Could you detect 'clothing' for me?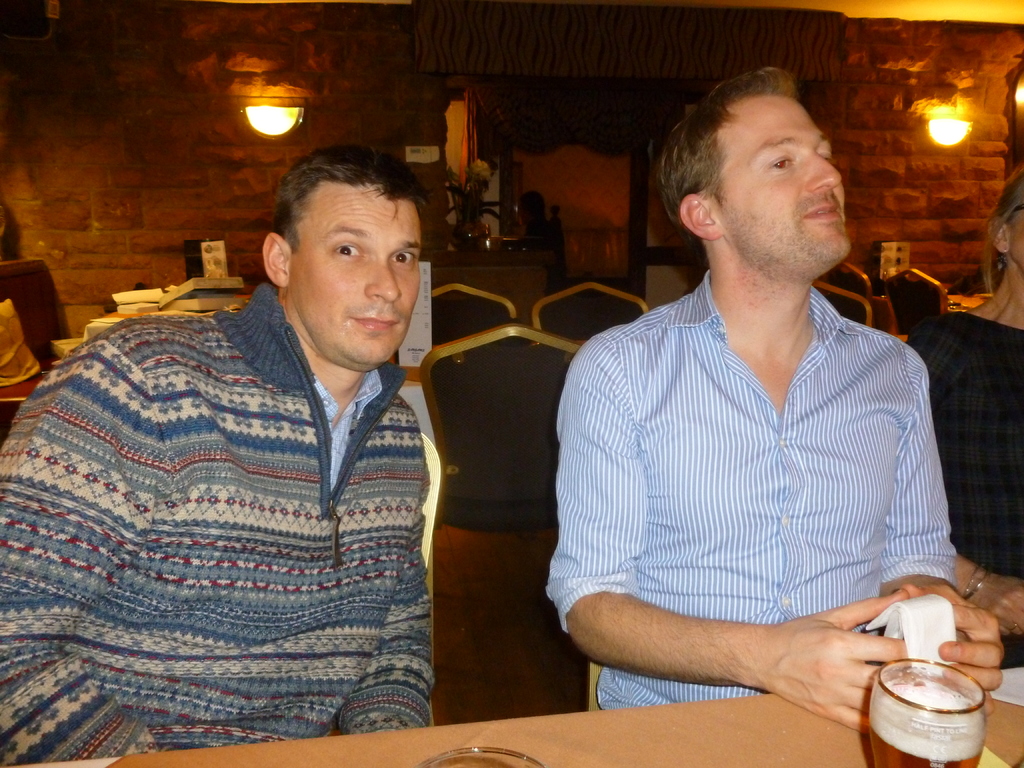
Detection result: 906/296/1023/658.
